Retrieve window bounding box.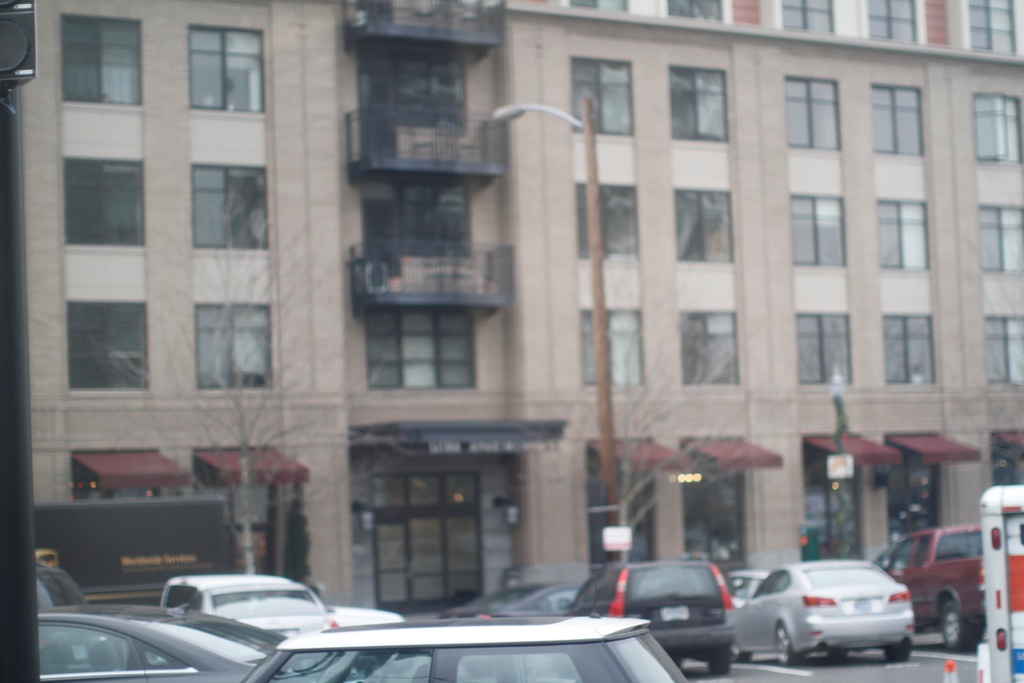
Bounding box: region(796, 312, 852, 383).
